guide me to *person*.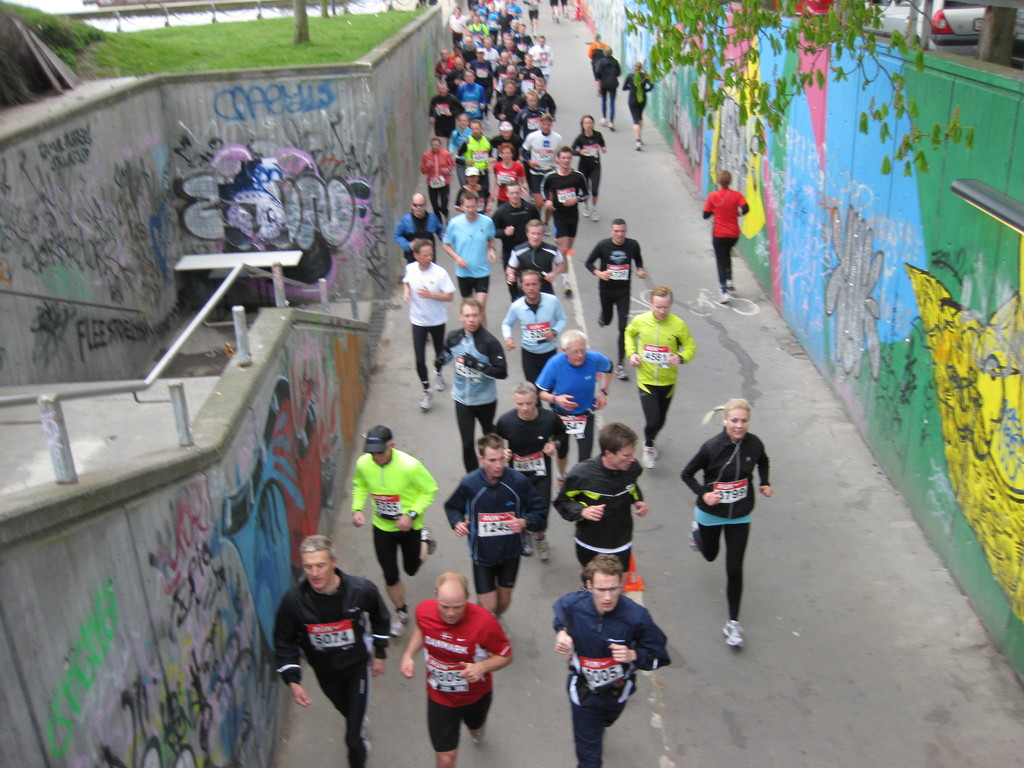
Guidance: 622,61,652,146.
